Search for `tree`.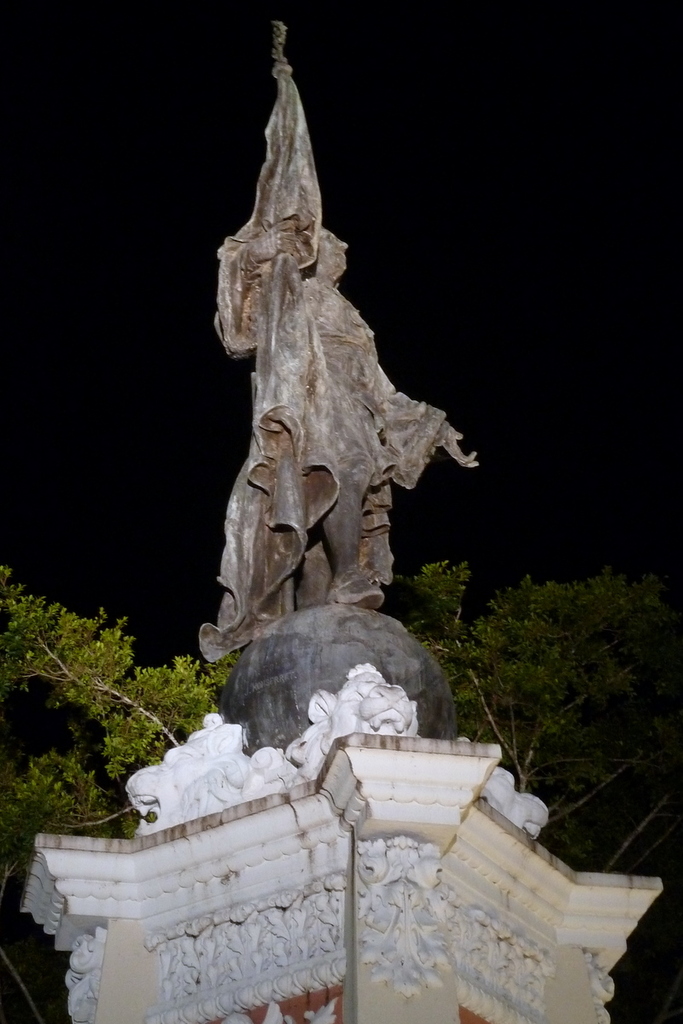
Found at (0,564,682,871).
